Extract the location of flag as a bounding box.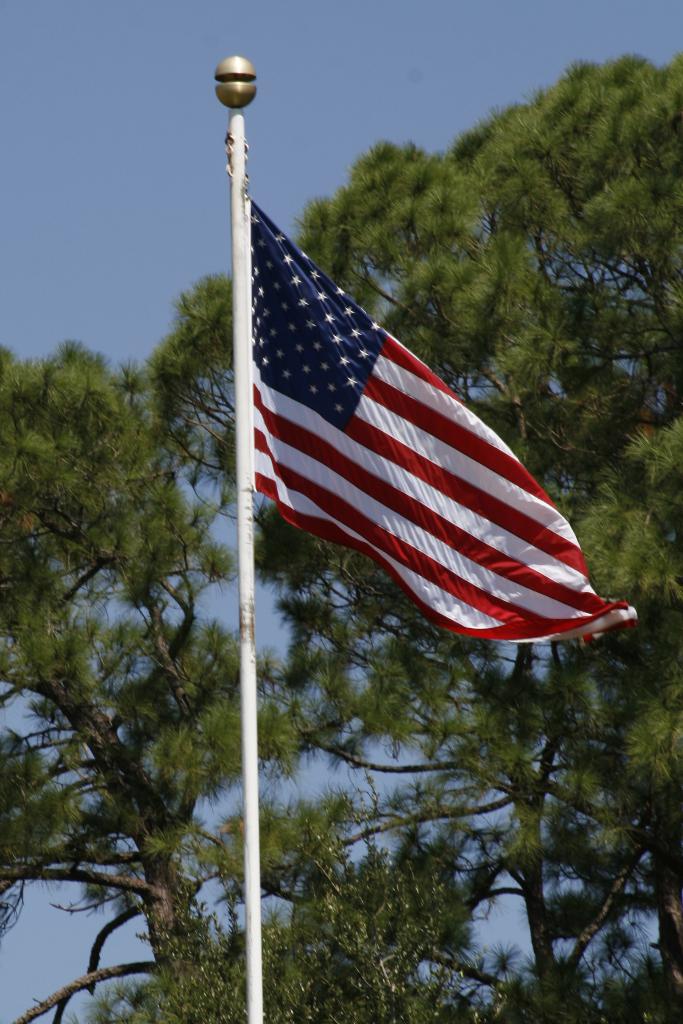
l=243, t=198, r=640, b=647.
